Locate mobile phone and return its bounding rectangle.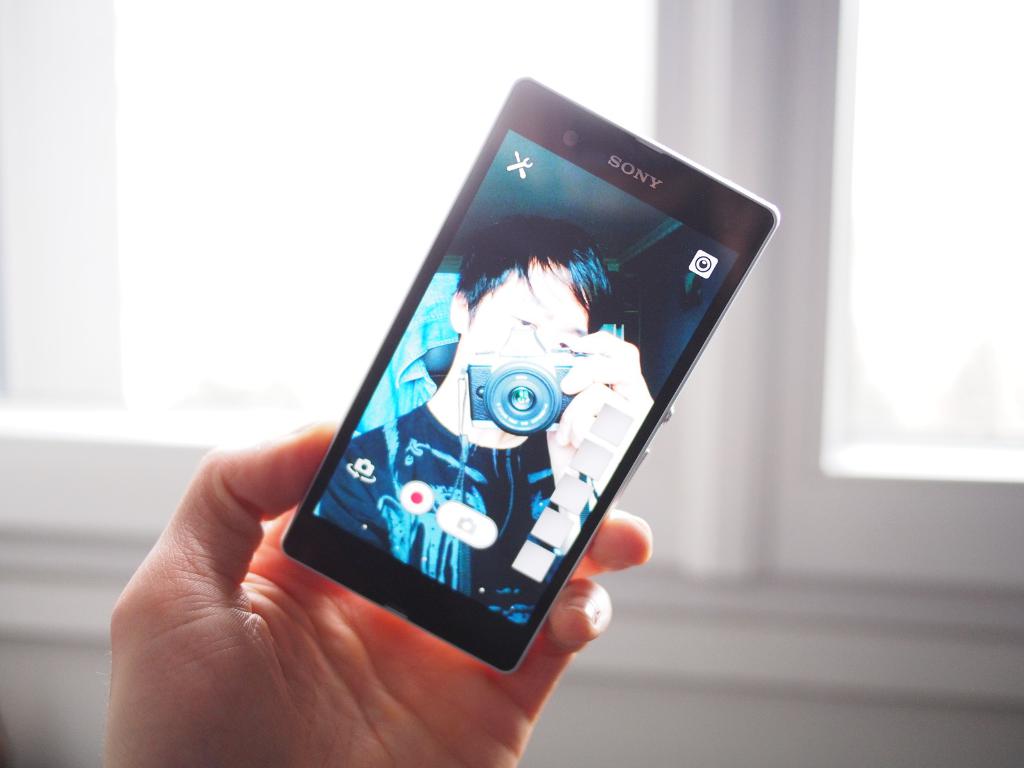
<bbox>280, 73, 781, 676</bbox>.
